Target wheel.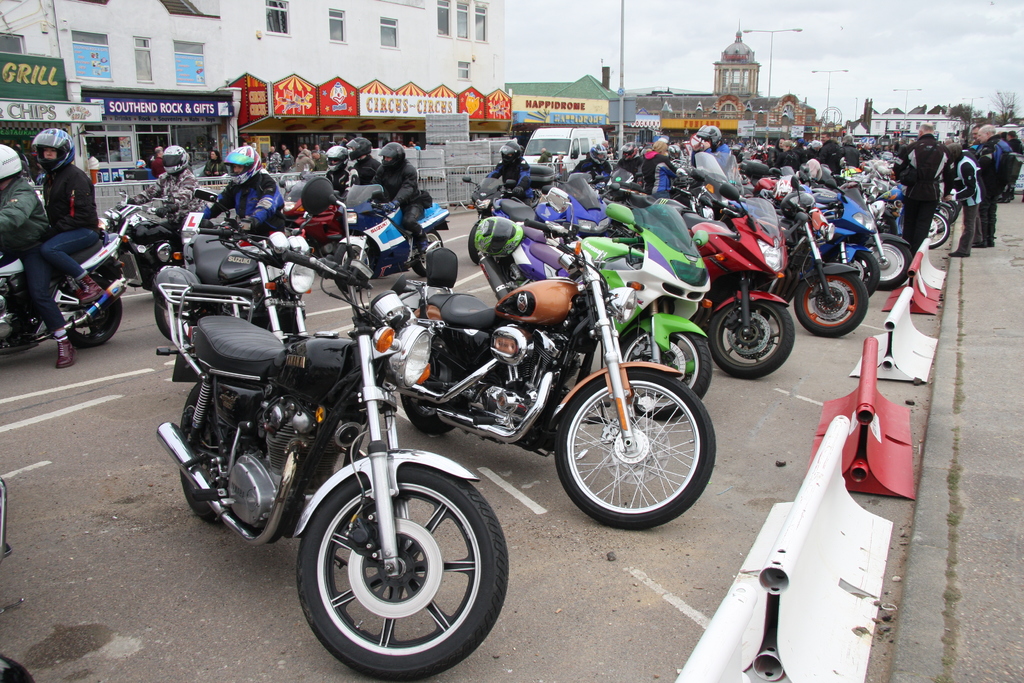
Target region: {"left": 466, "top": 215, "right": 492, "bottom": 265}.
